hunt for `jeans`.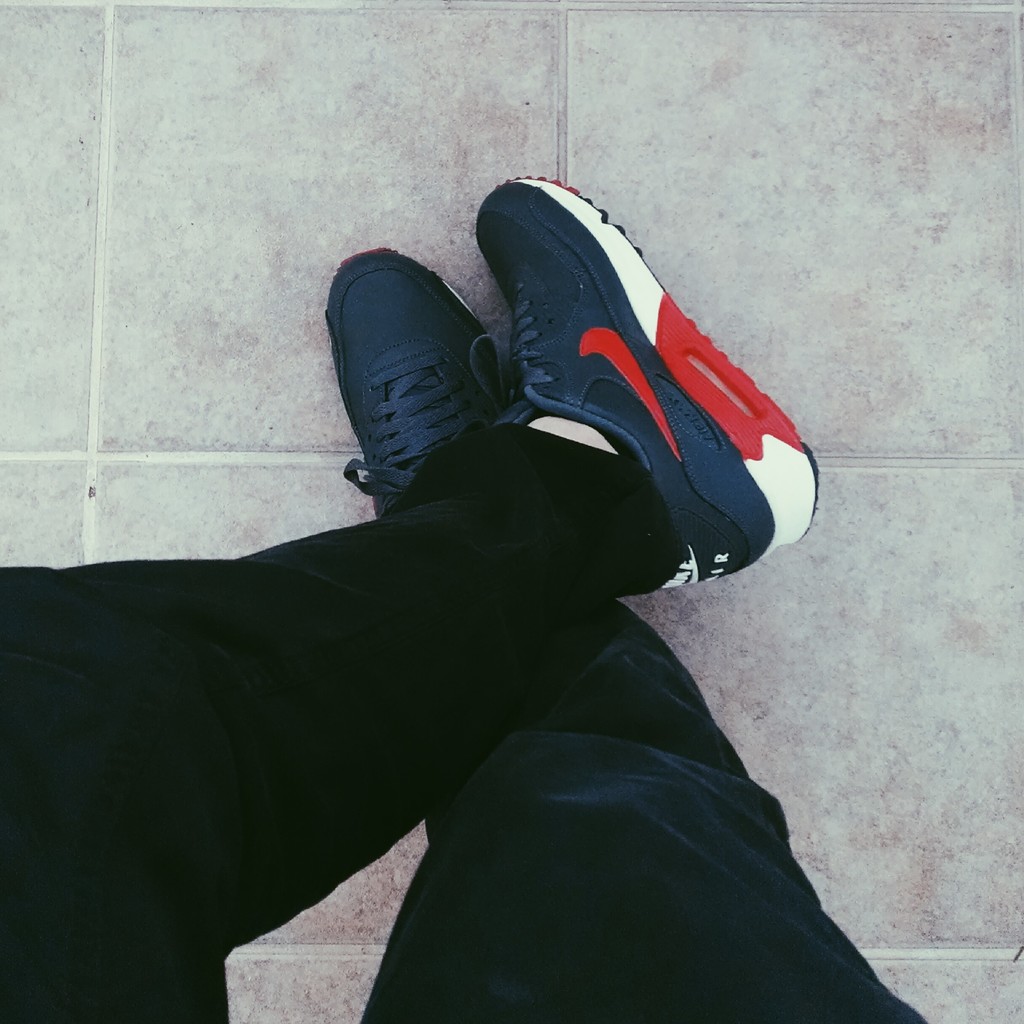
Hunted down at box(0, 483, 899, 1023).
